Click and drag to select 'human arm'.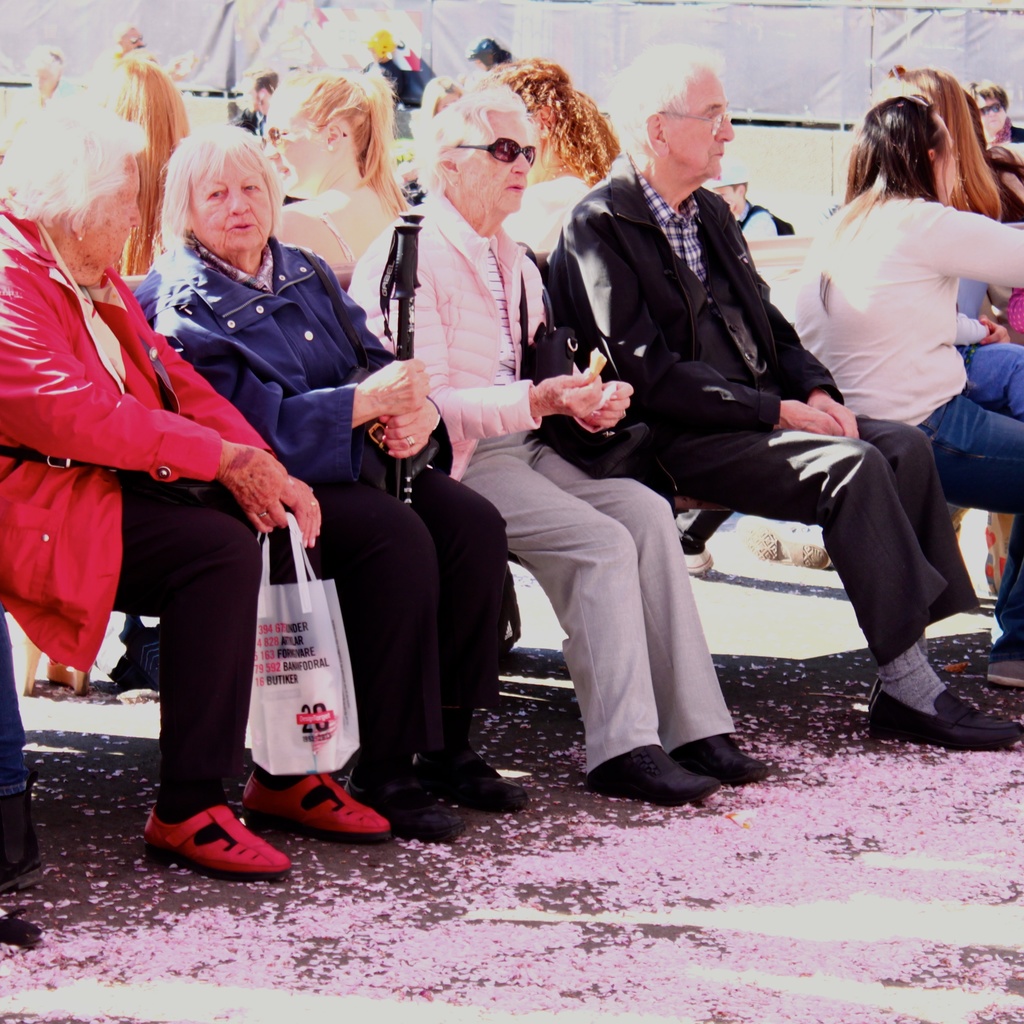
Selection: <bbox>368, 392, 447, 464</bbox>.
